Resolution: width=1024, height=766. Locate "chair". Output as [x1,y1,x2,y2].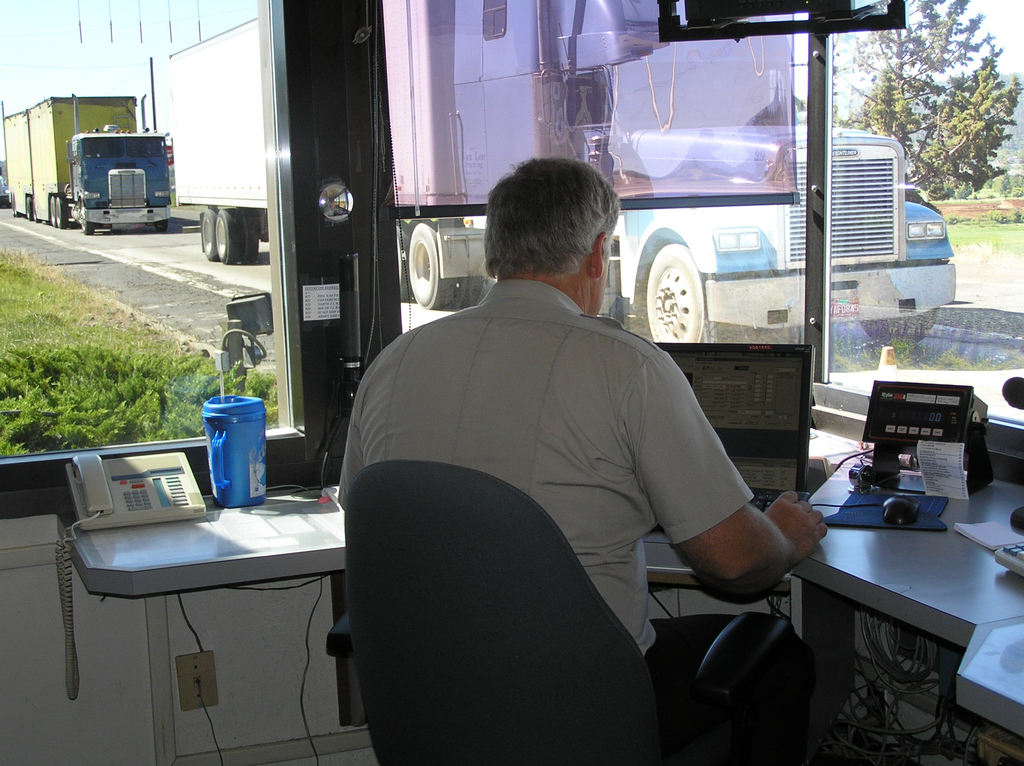
[322,464,792,762].
